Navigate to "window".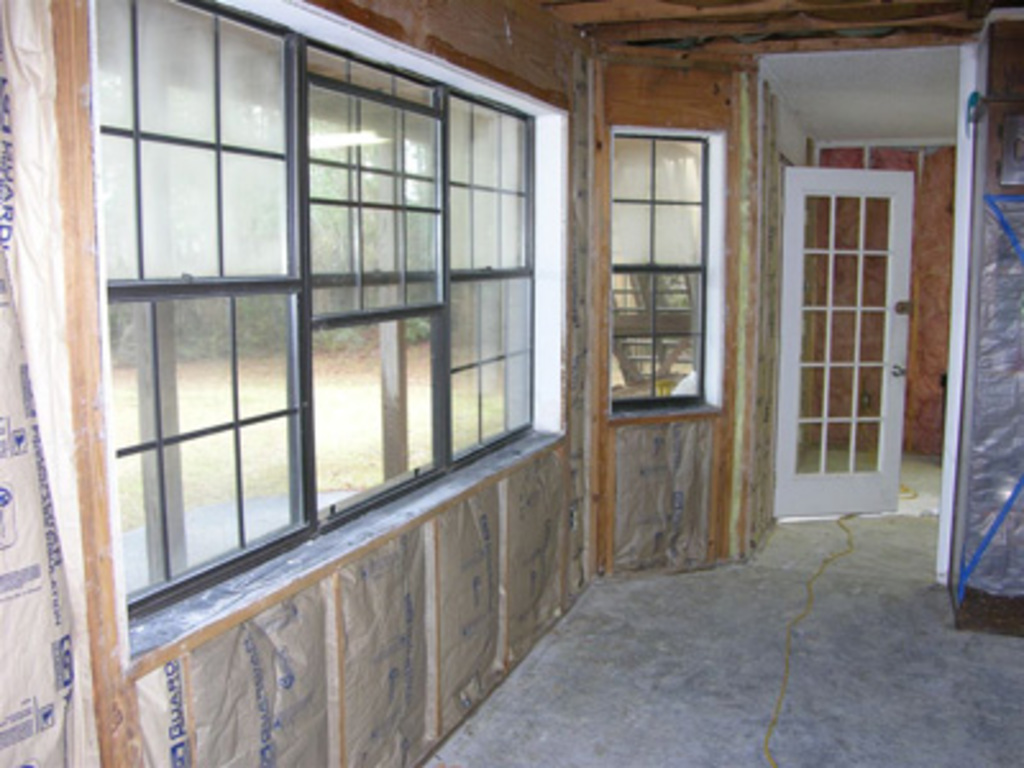
Navigation target: bbox(38, 0, 627, 655).
